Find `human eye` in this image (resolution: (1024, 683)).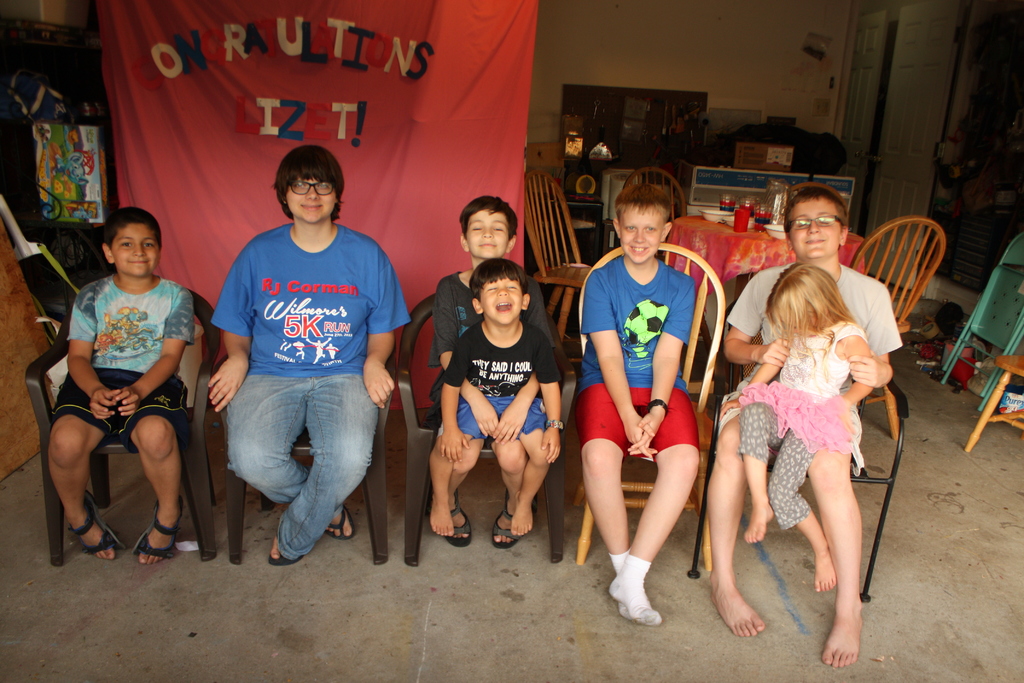
292 181 307 190.
